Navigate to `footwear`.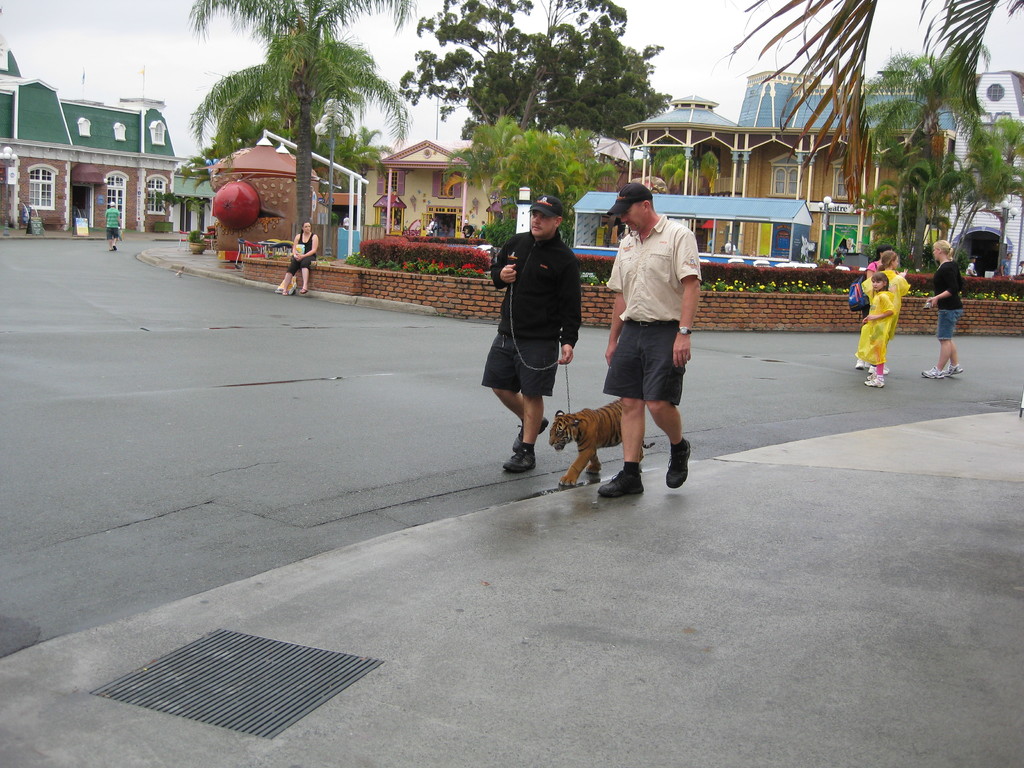
Navigation target: [111, 246, 118, 253].
